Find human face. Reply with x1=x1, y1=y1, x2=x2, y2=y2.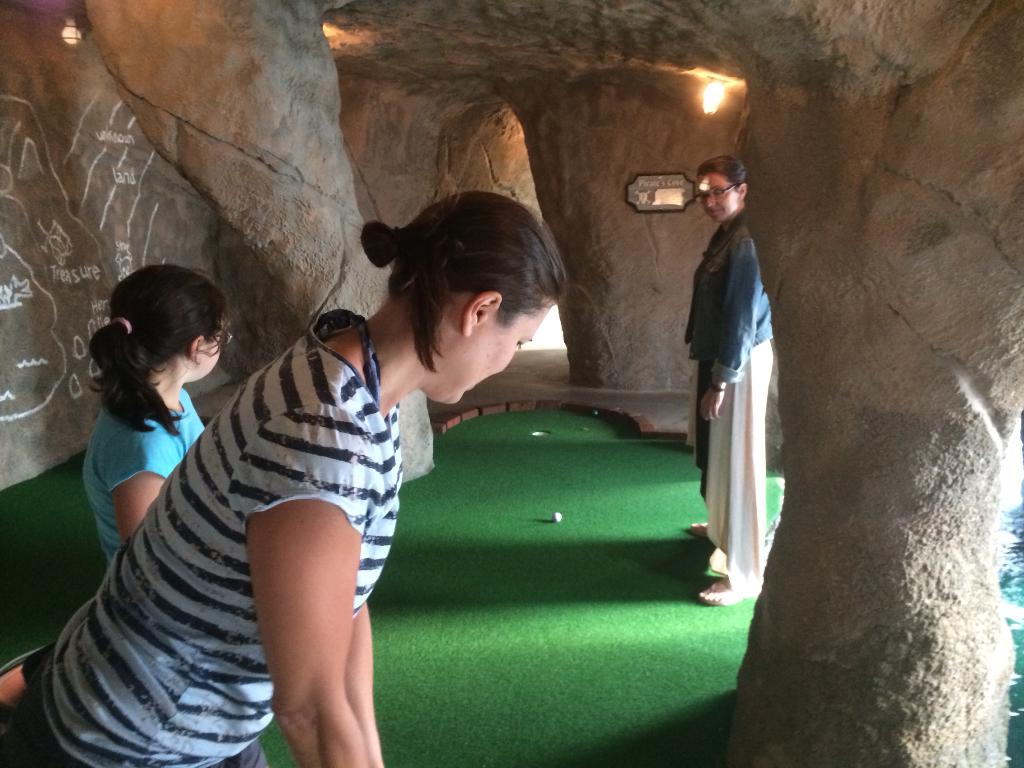
x1=195, y1=330, x2=221, y2=379.
